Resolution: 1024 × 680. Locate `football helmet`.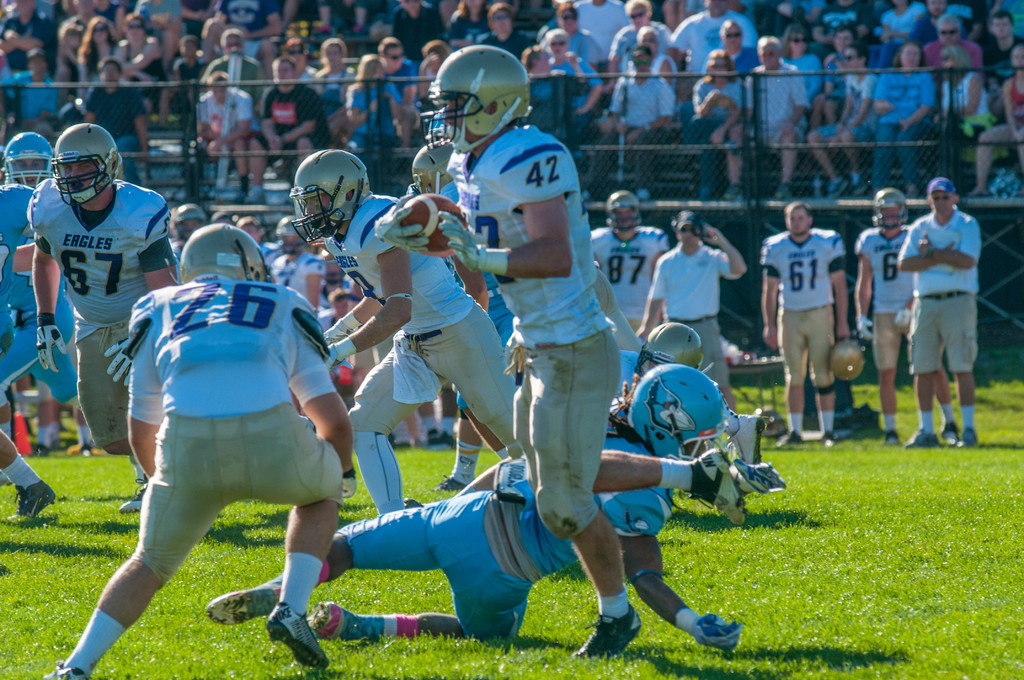
{"x1": 420, "y1": 43, "x2": 532, "y2": 158}.
